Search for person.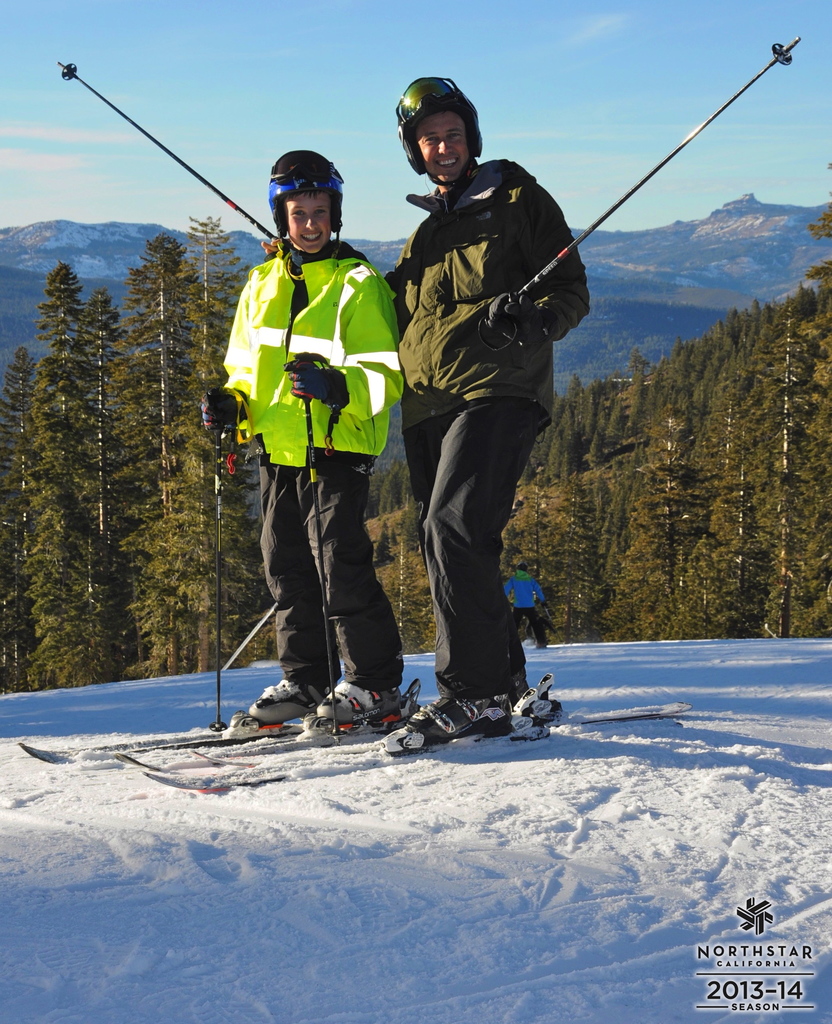
Found at [261, 75, 594, 746].
